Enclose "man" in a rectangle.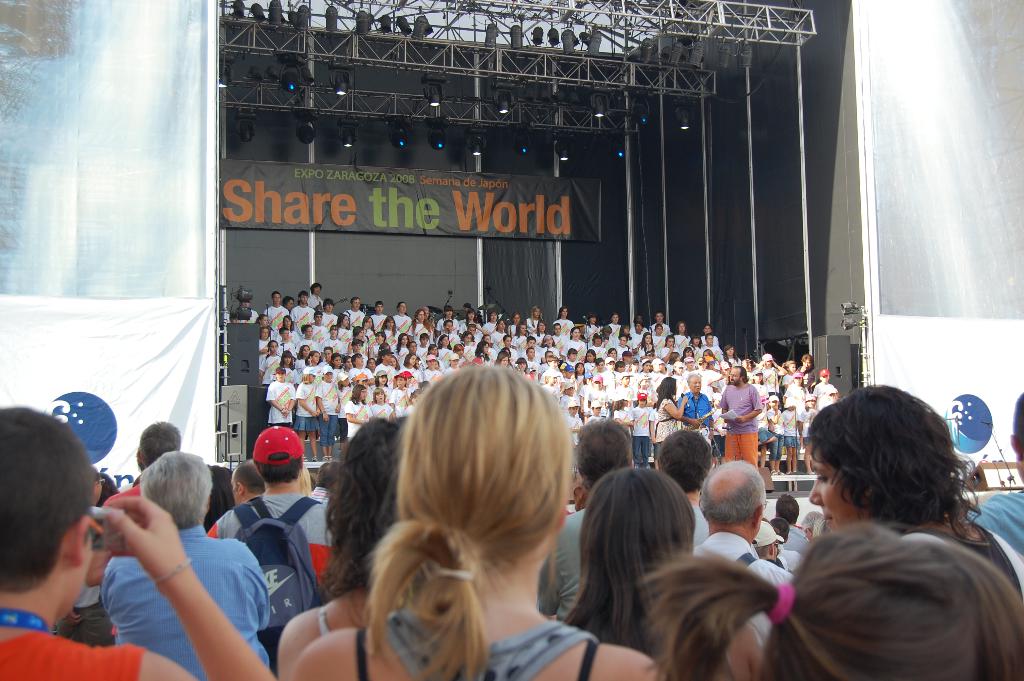
l=964, t=393, r=1023, b=550.
